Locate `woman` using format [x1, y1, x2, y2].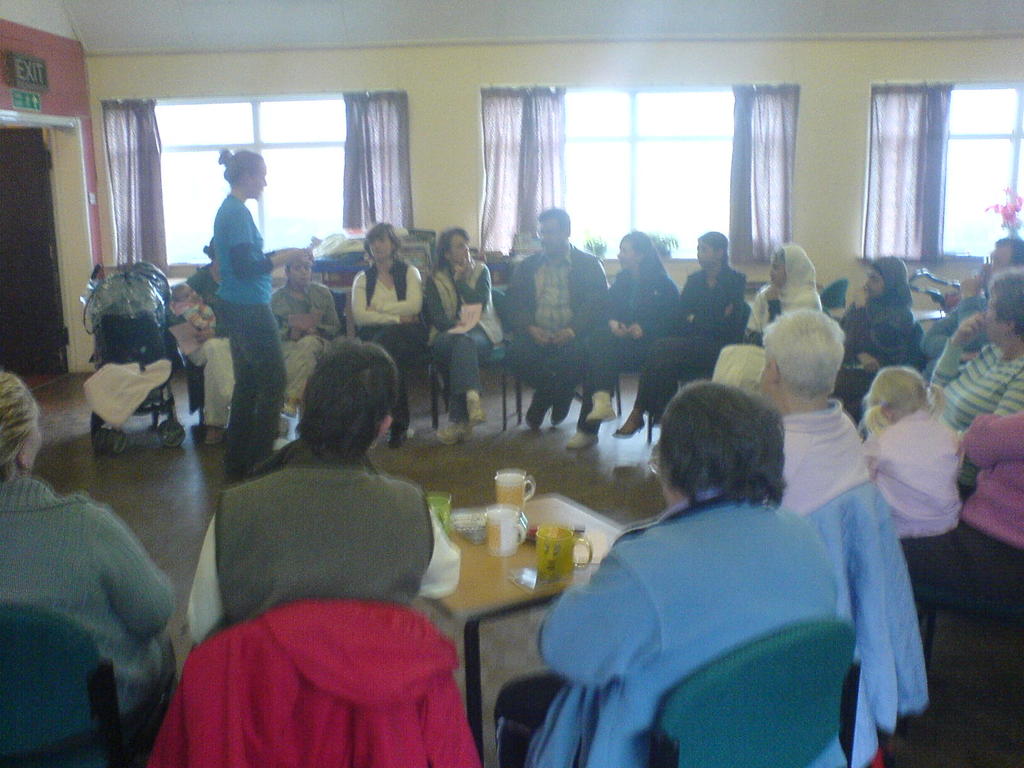
[563, 230, 680, 450].
